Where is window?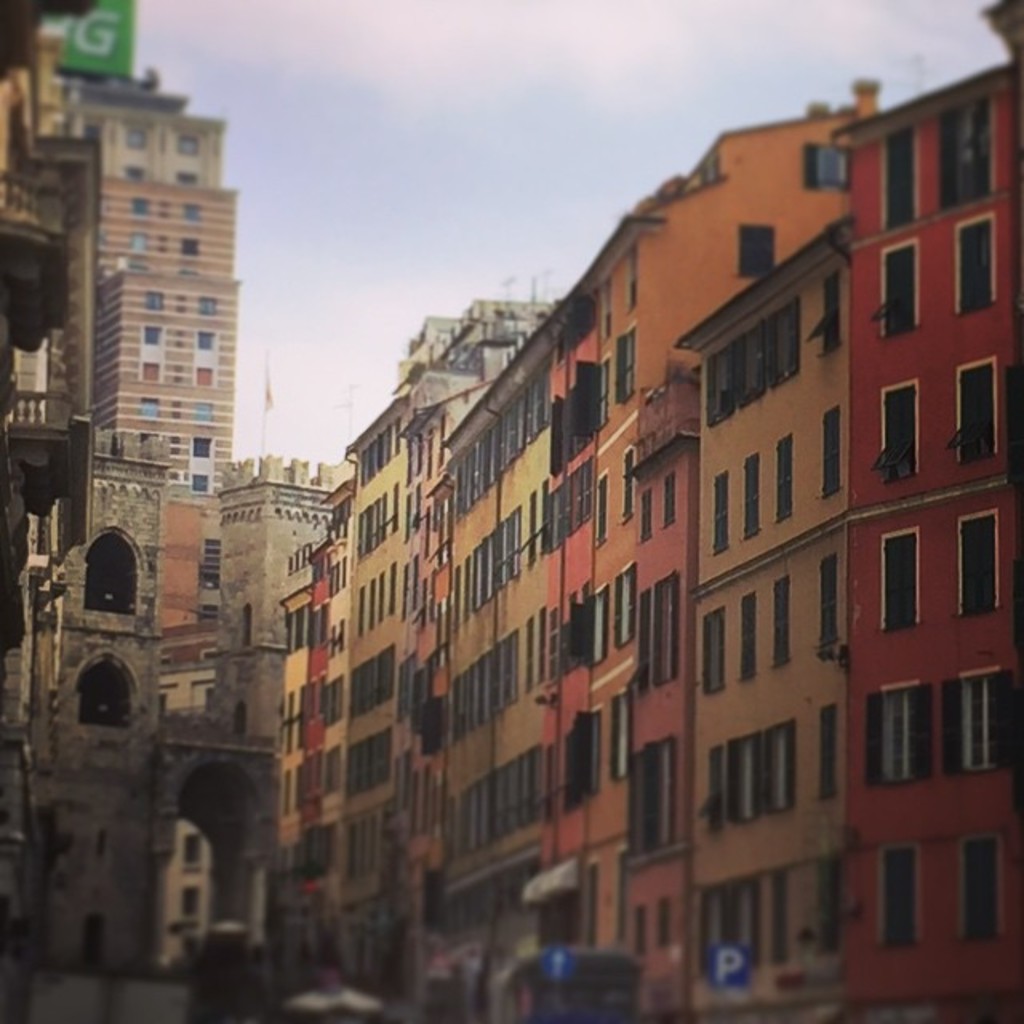
{"x1": 885, "y1": 387, "x2": 915, "y2": 475}.
